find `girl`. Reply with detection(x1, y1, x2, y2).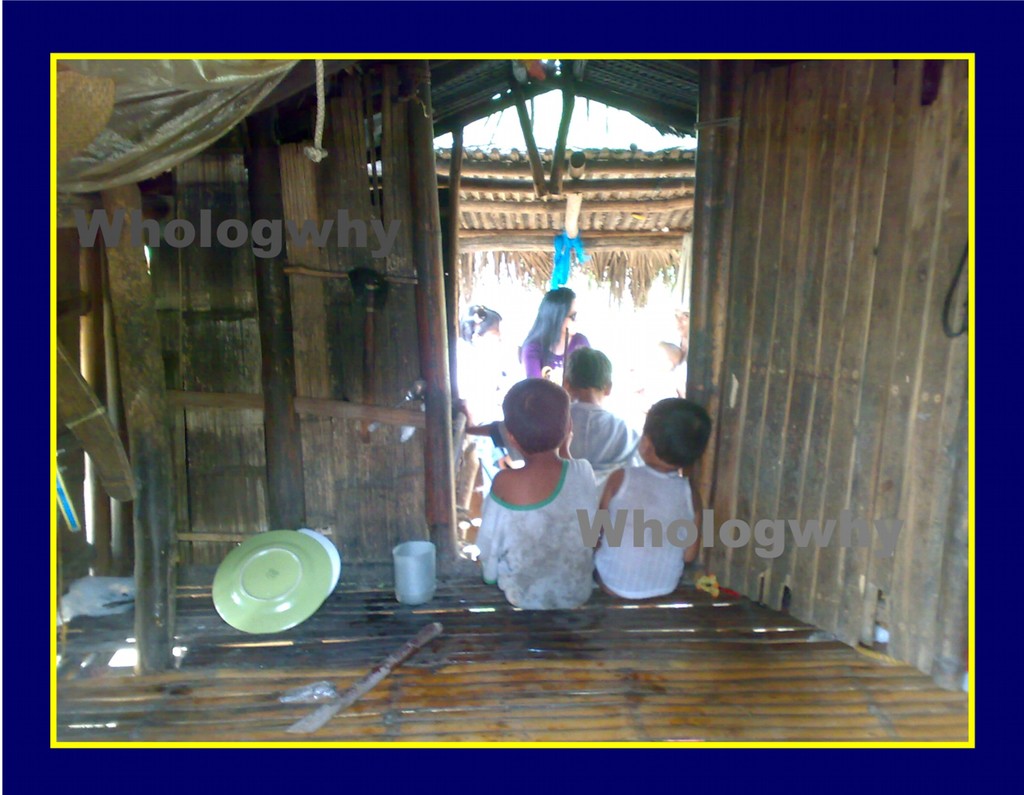
detection(518, 280, 598, 388).
